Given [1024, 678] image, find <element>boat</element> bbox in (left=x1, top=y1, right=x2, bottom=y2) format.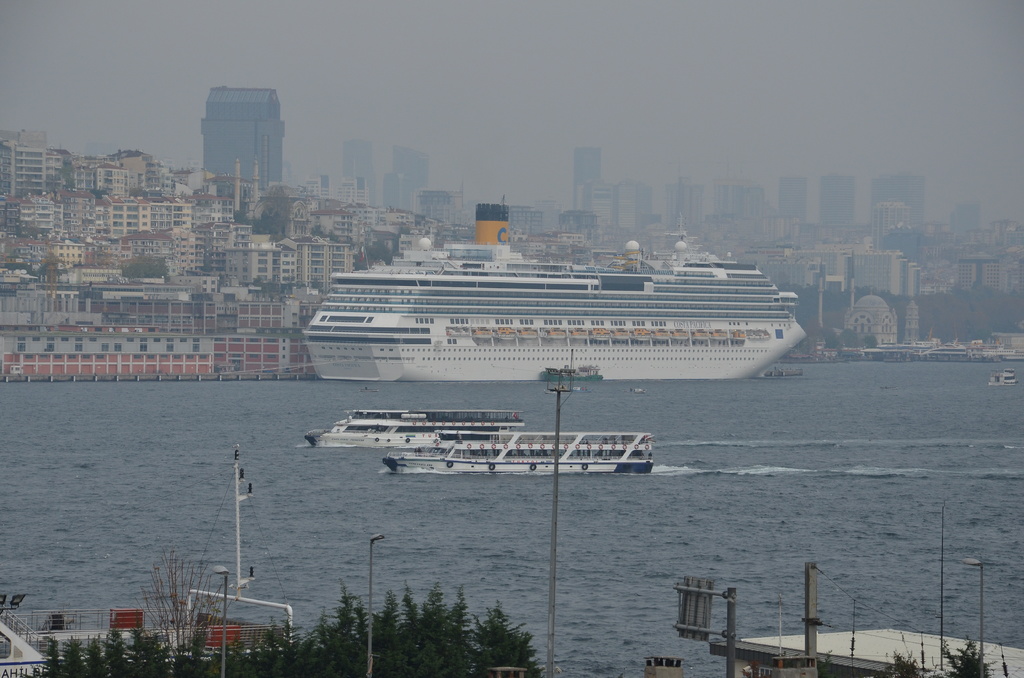
(left=305, top=405, right=522, bottom=448).
